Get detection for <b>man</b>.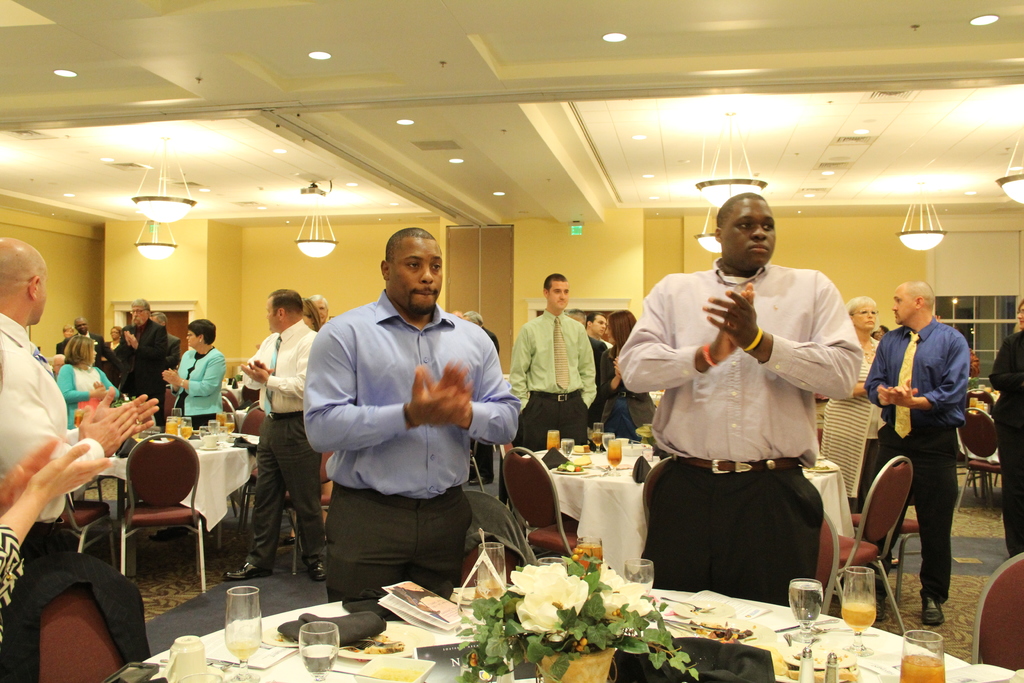
Detection: x1=586 y1=313 x2=614 y2=348.
